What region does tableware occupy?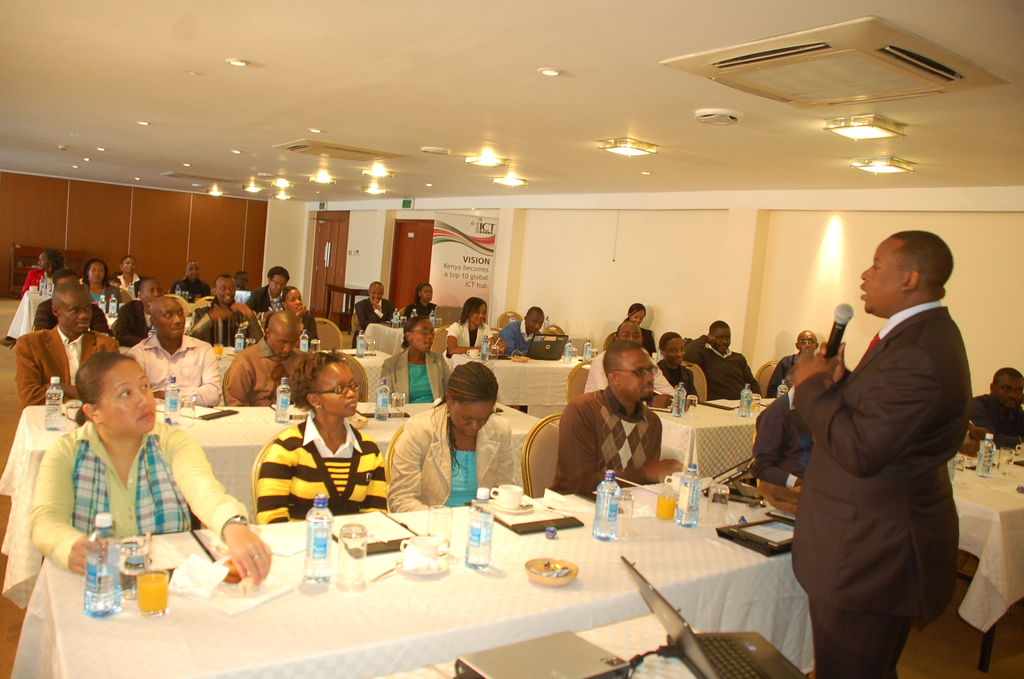
region(996, 447, 1016, 476).
